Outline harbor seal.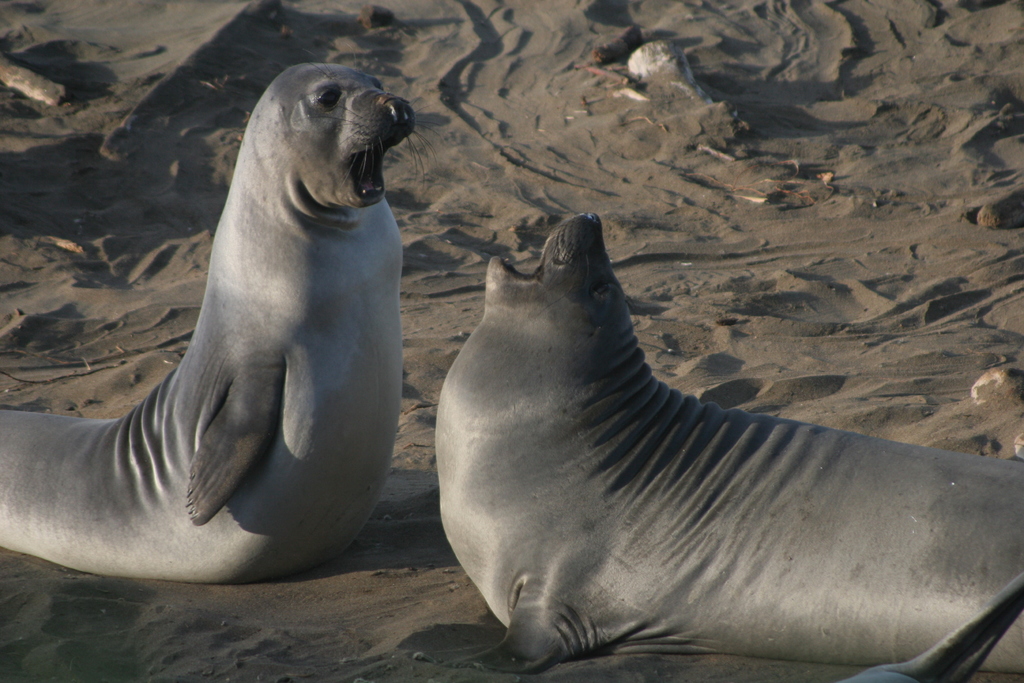
Outline: 852 572 1023 682.
